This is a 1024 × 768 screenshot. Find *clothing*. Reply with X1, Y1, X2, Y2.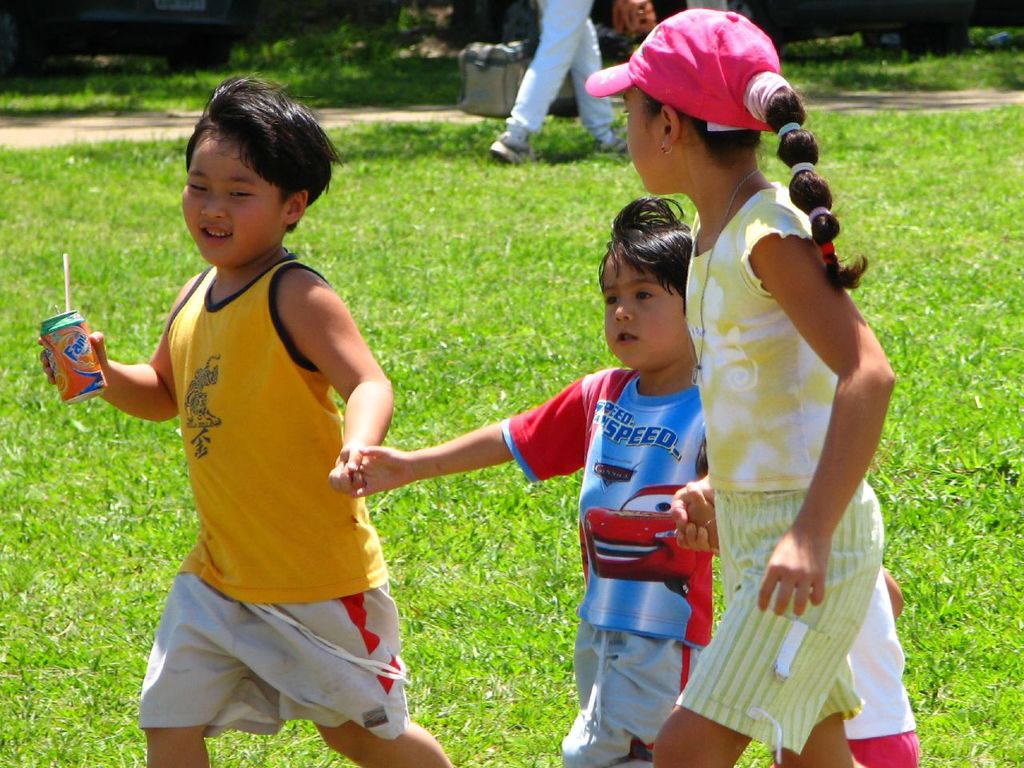
507, 0, 613, 140.
